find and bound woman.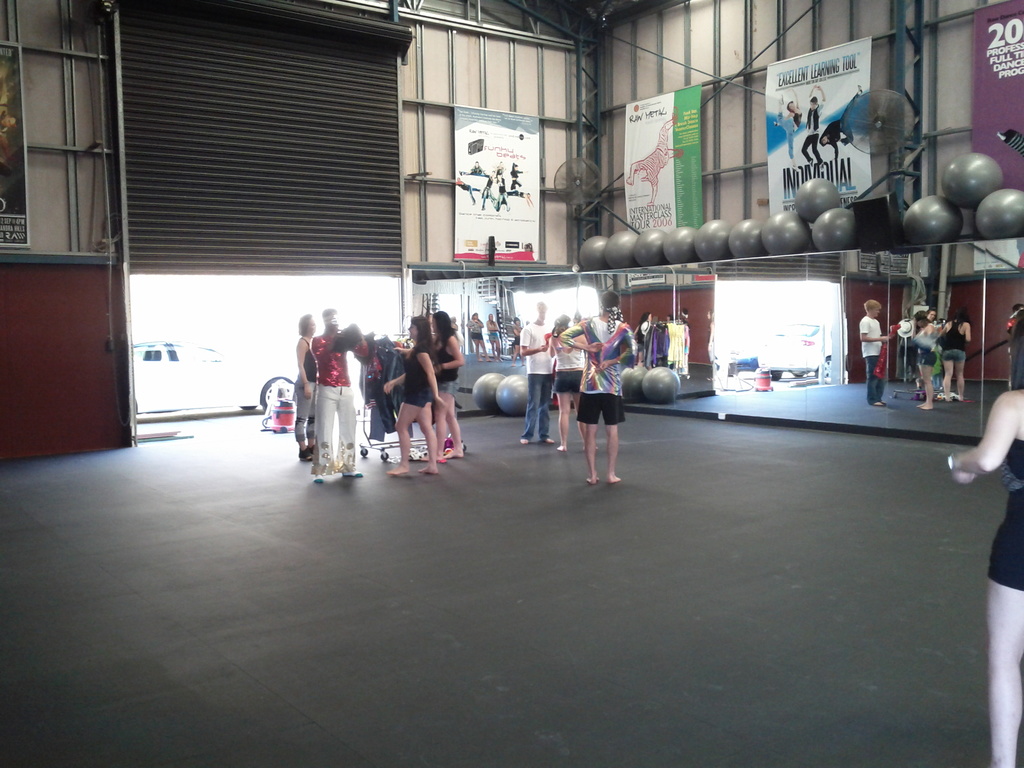
Bound: locate(939, 307, 973, 401).
